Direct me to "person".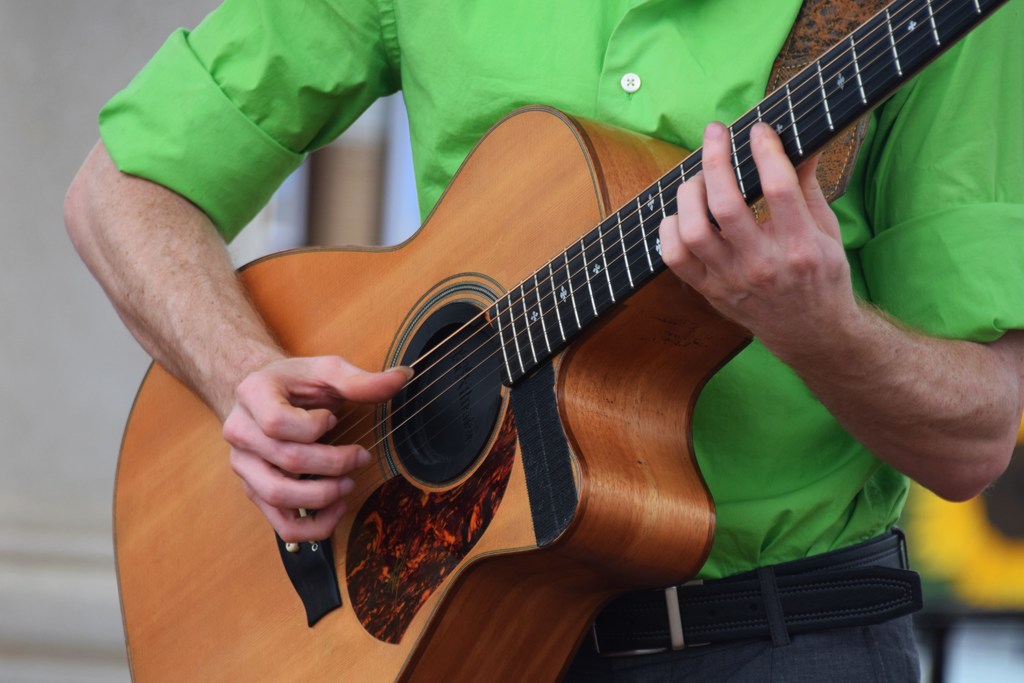
Direction: select_region(64, 0, 1023, 682).
